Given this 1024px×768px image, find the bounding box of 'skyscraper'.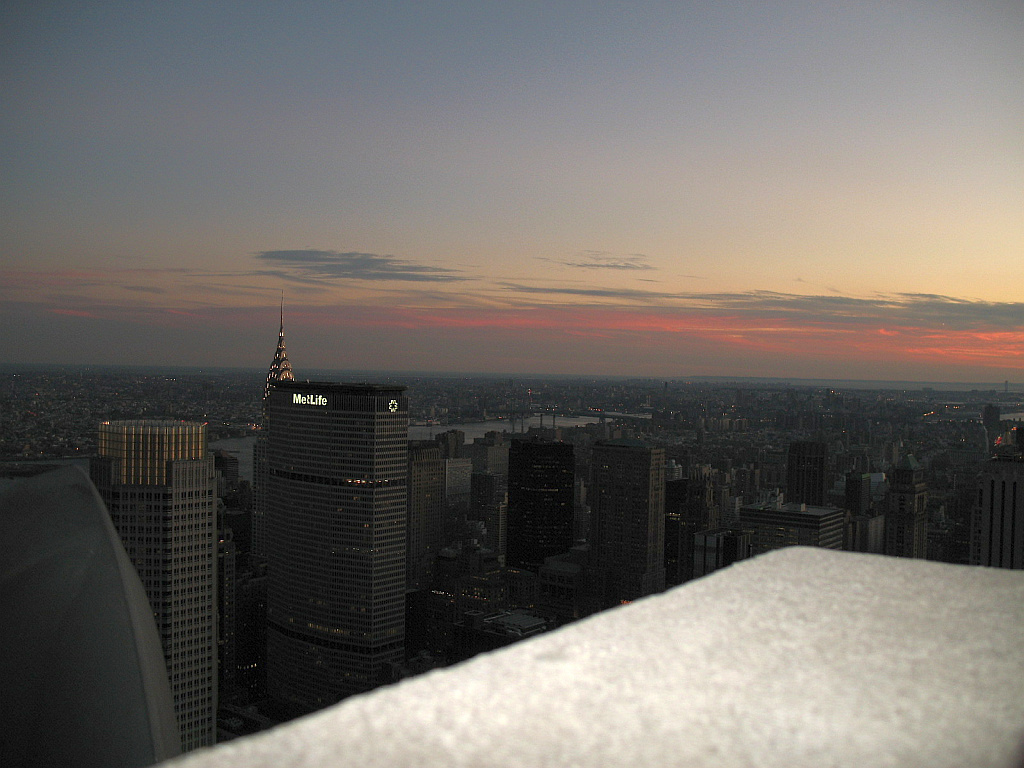
pyautogui.locateOnScreen(579, 436, 658, 606).
